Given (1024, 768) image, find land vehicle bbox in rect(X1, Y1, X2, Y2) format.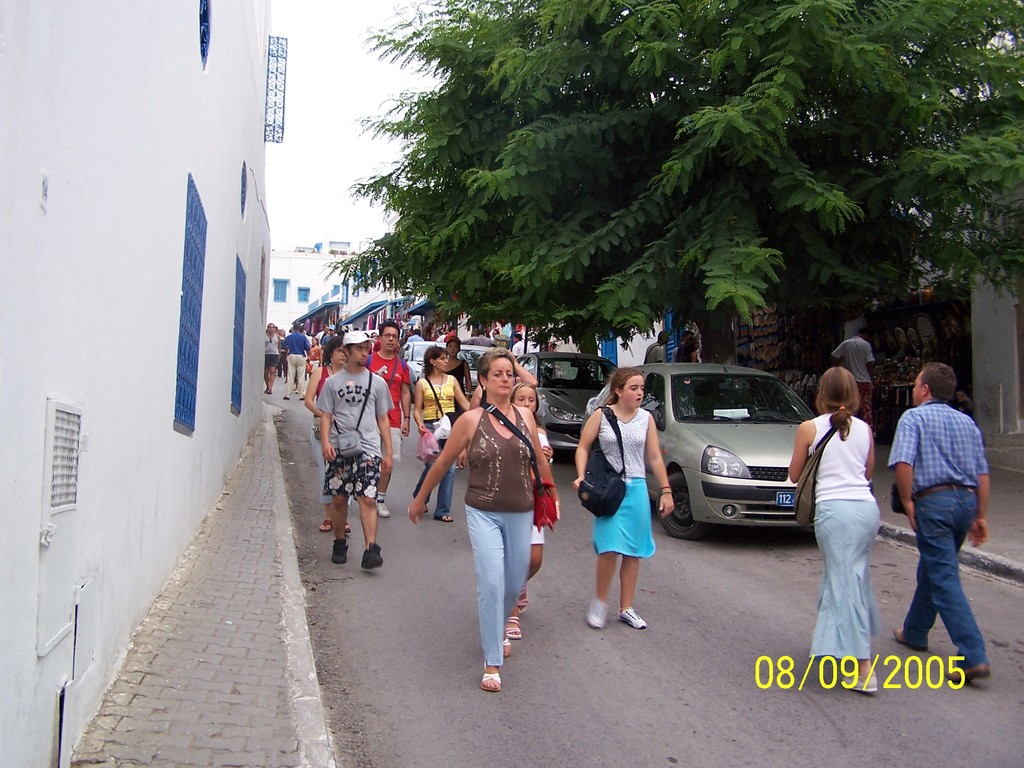
rect(454, 344, 499, 408).
